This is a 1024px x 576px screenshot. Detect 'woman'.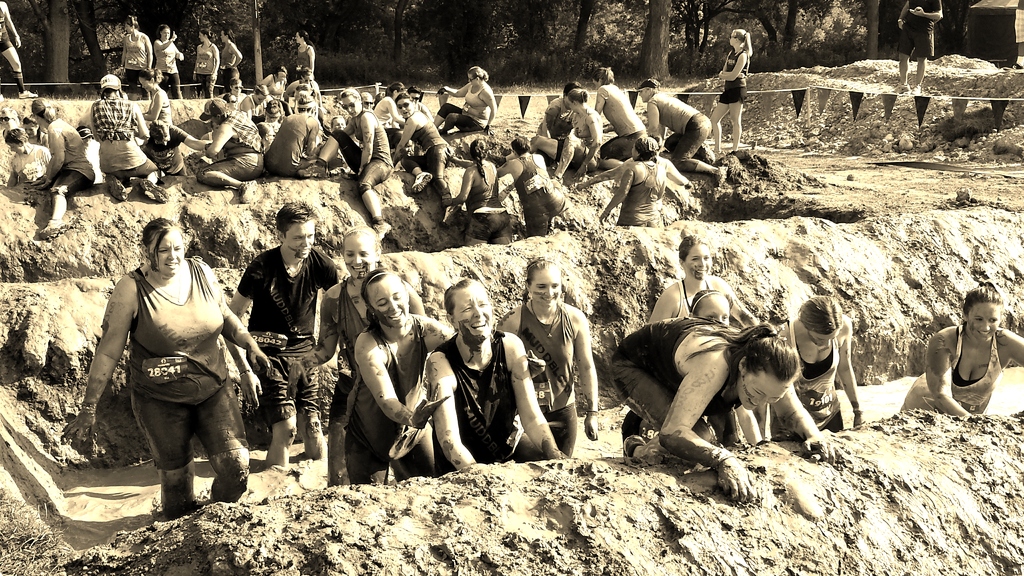
x1=609 y1=317 x2=842 y2=507.
